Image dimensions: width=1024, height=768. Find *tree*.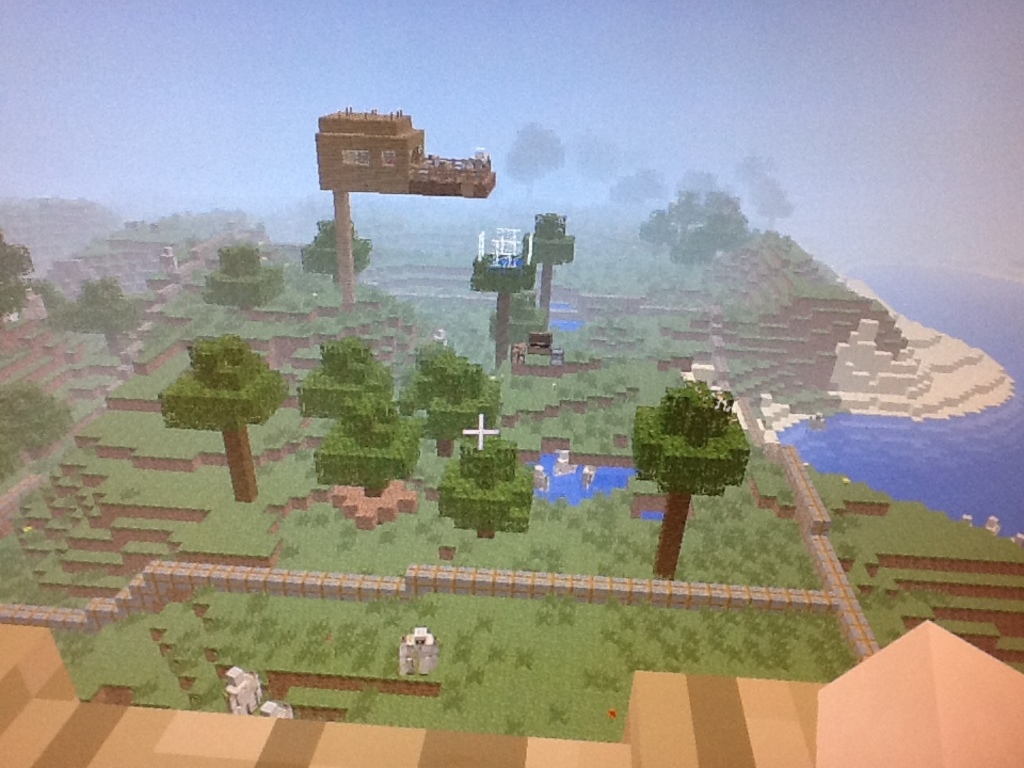
select_region(0, 234, 42, 317).
